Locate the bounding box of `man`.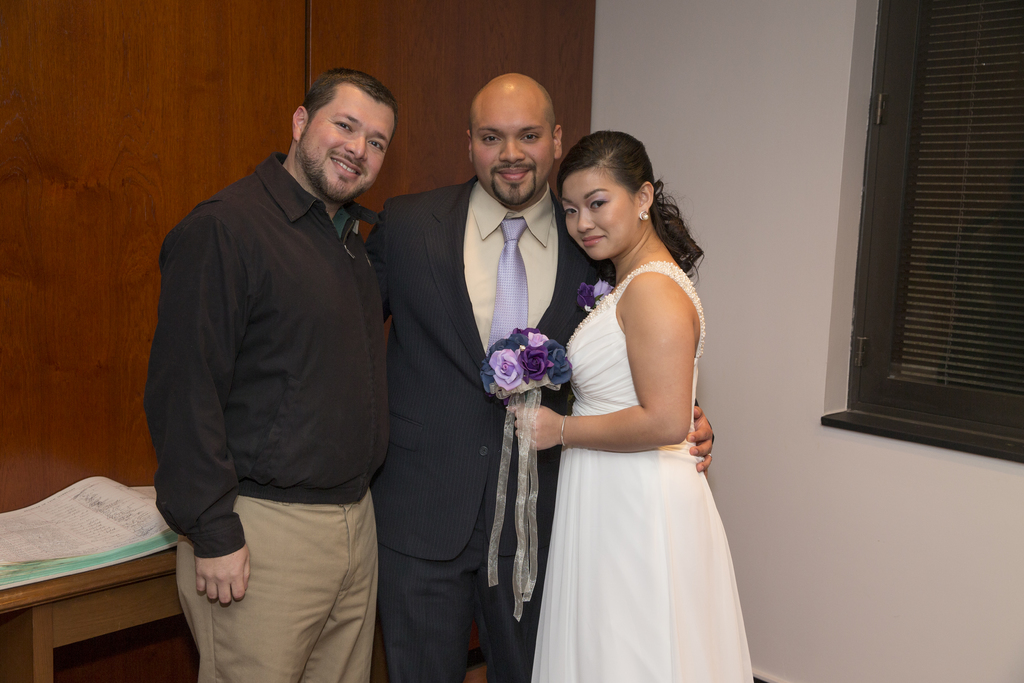
Bounding box: box=[145, 42, 419, 666].
